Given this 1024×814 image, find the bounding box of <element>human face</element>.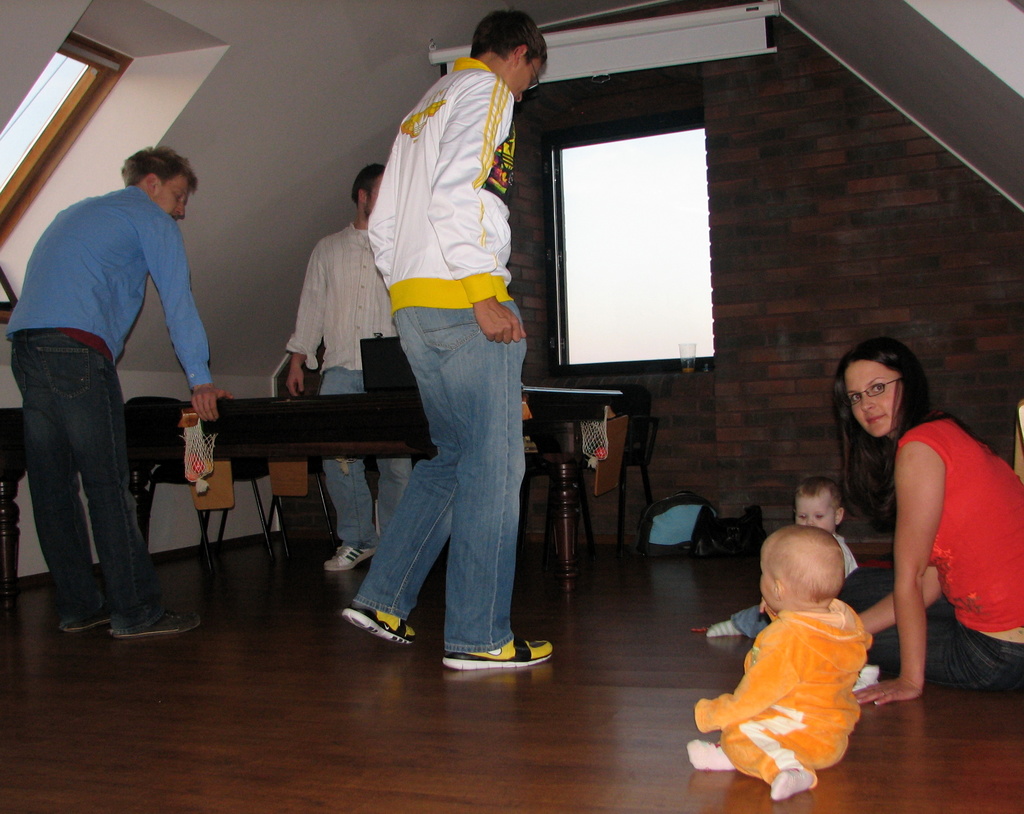
bbox=[850, 365, 902, 435].
